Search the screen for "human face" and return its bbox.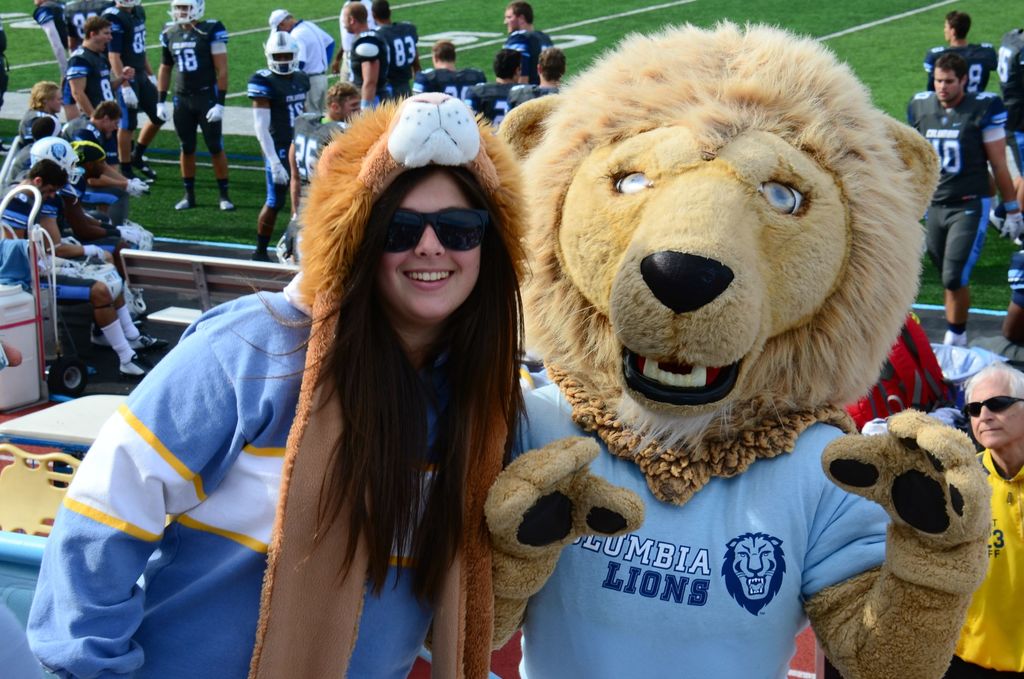
Found: pyautogui.locateOnScreen(970, 370, 1023, 446).
